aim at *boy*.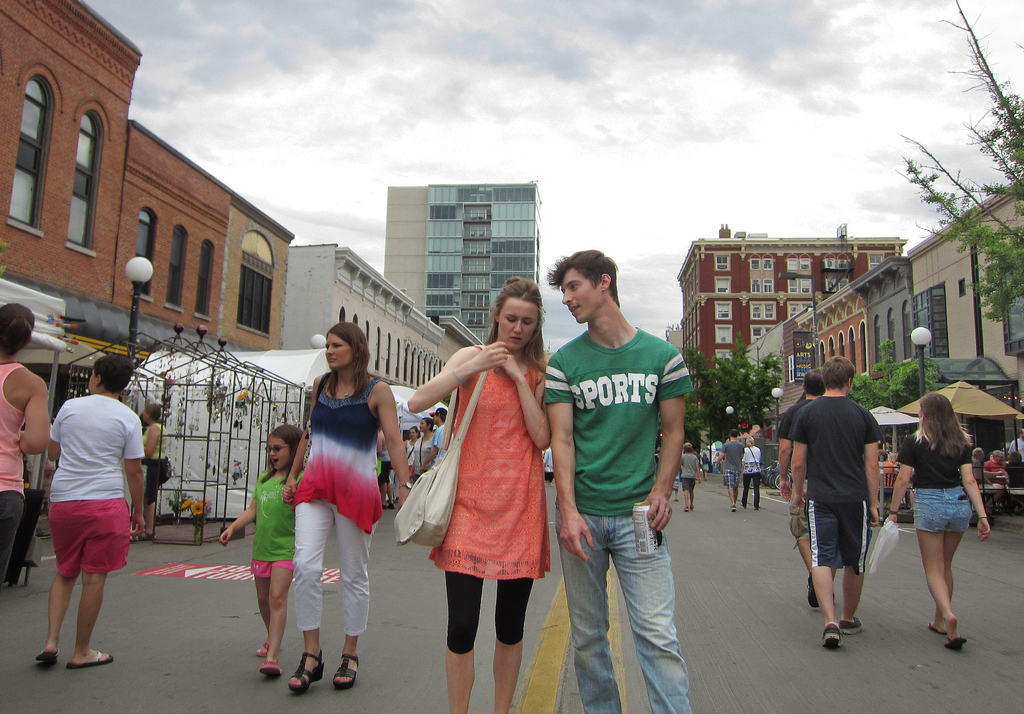
Aimed at 717, 430, 744, 512.
